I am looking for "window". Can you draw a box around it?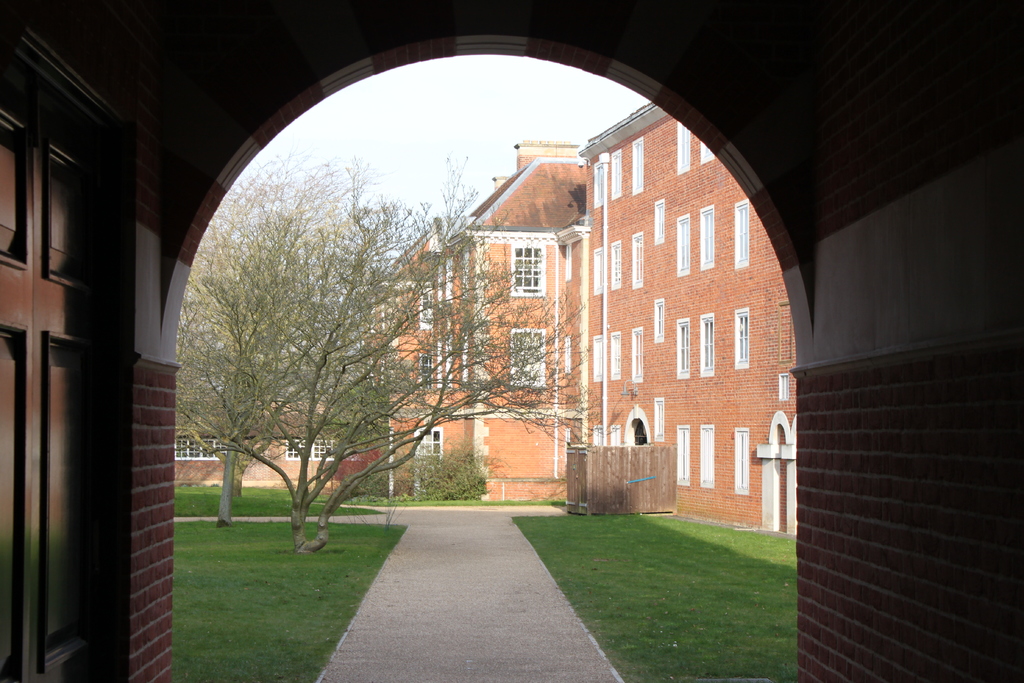
Sure, the bounding box is region(698, 206, 714, 267).
